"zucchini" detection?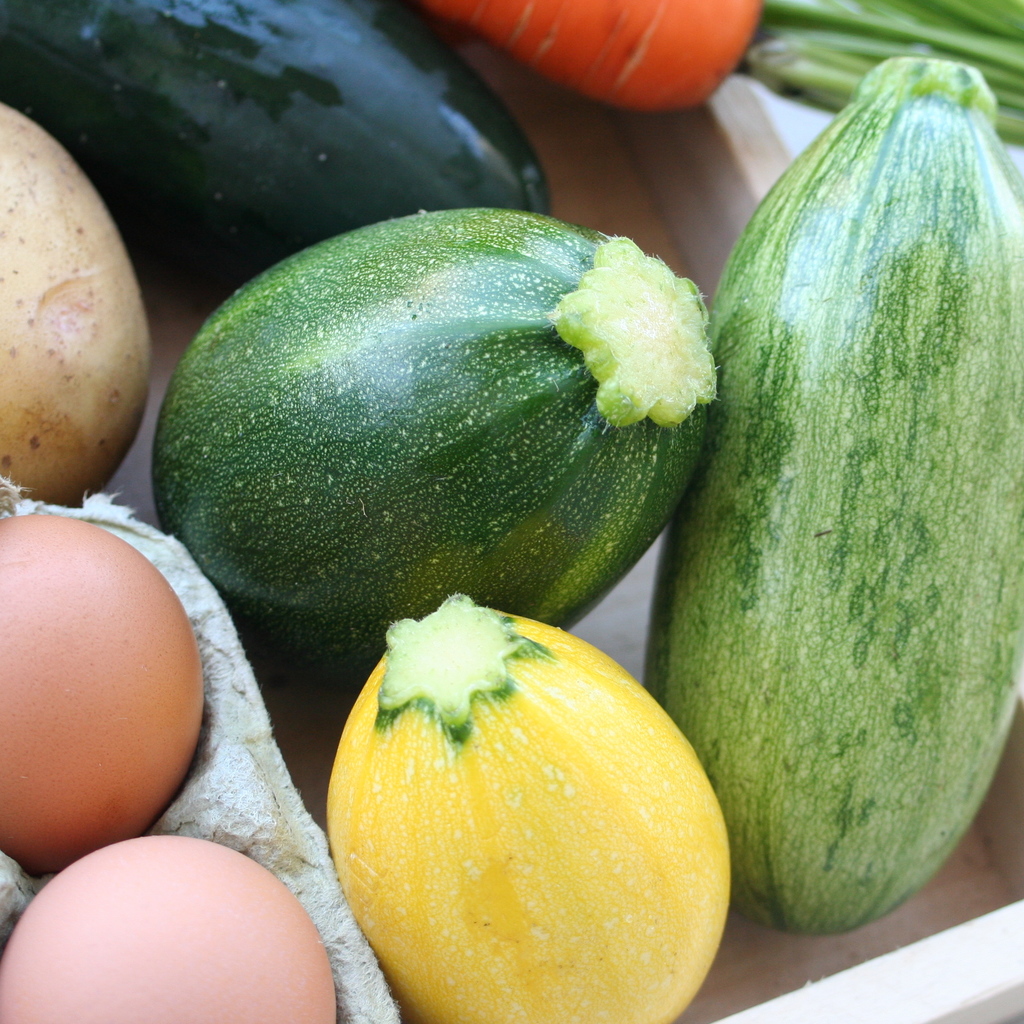
0,0,551,307
